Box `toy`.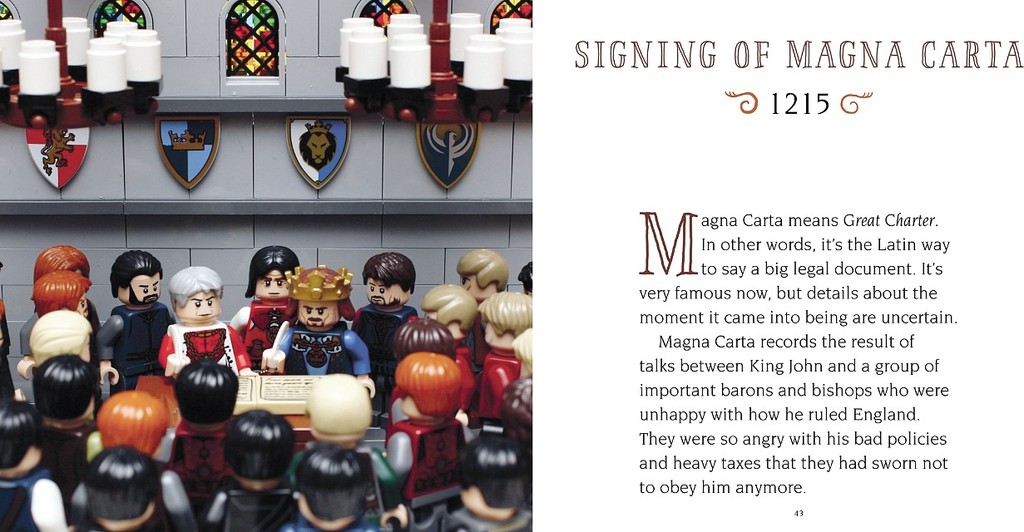
locate(260, 257, 356, 390).
